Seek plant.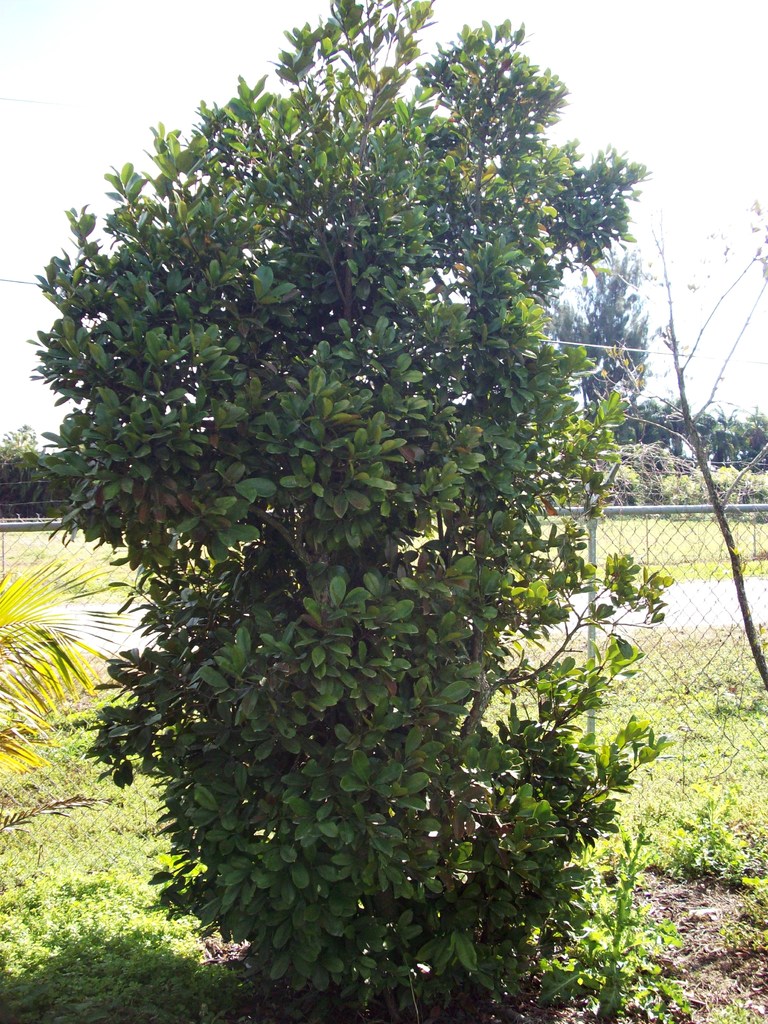
(710, 982, 767, 1023).
